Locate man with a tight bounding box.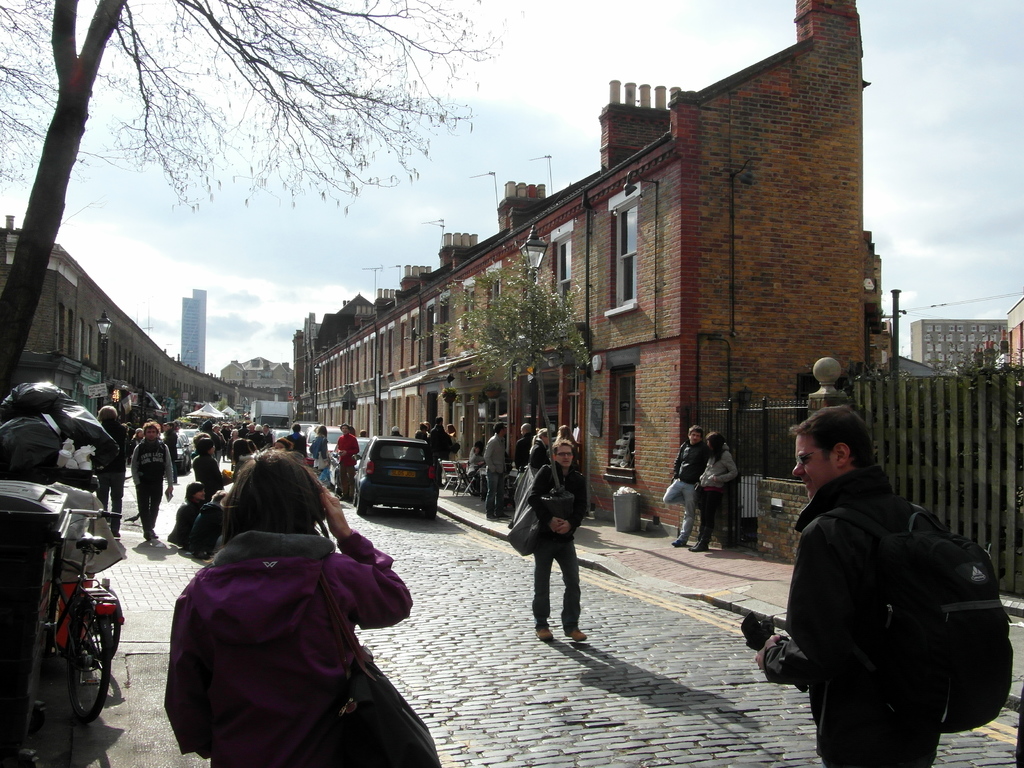
x1=129 y1=419 x2=175 y2=543.
